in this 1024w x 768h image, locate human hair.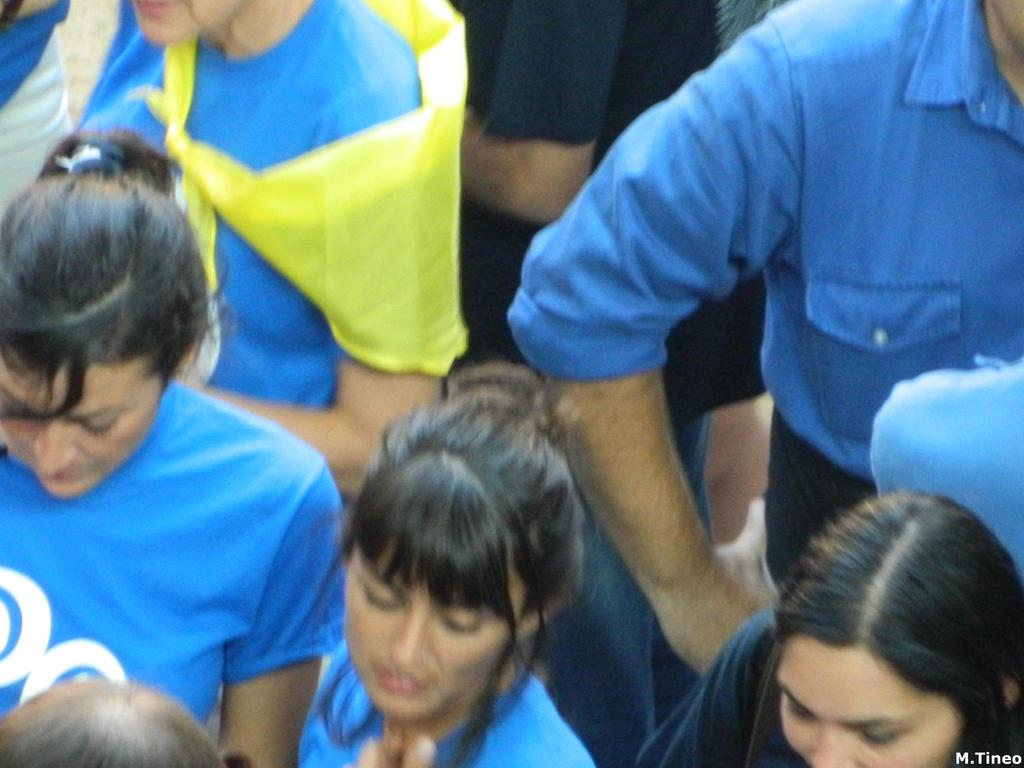
Bounding box: 268,369,612,766.
